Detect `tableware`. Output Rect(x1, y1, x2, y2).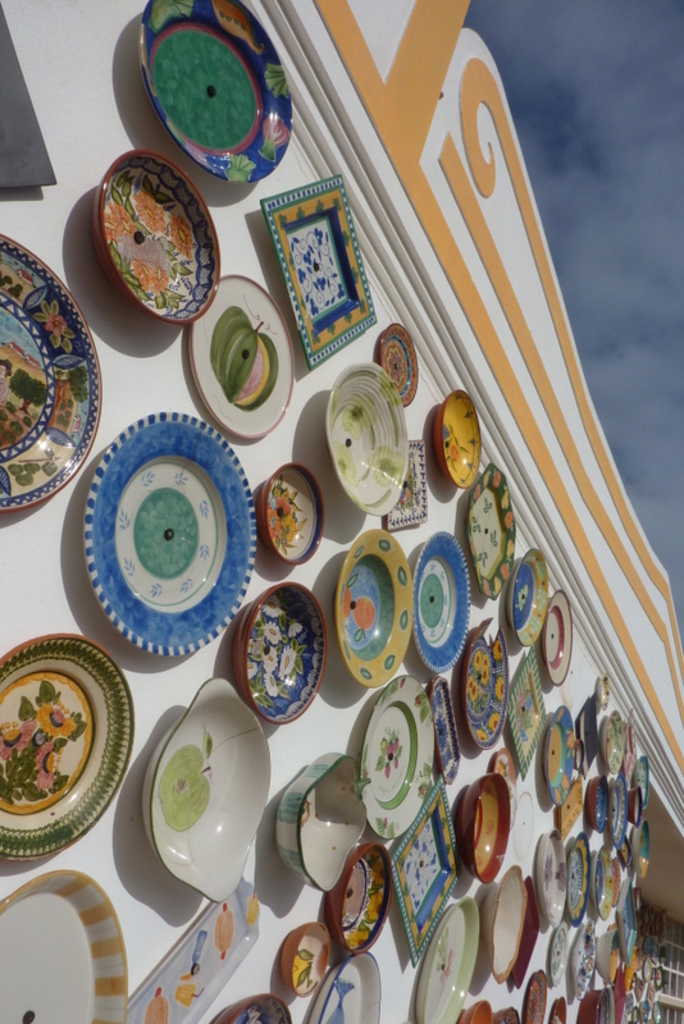
Rect(278, 471, 320, 567).
